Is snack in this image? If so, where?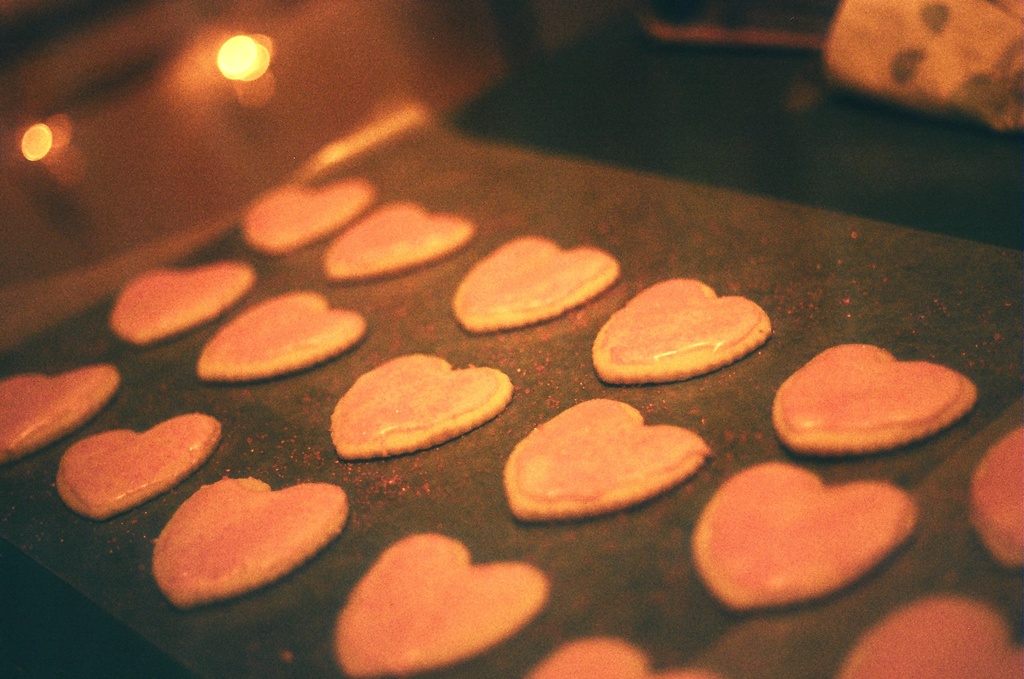
Yes, at left=333, top=194, right=478, bottom=287.
